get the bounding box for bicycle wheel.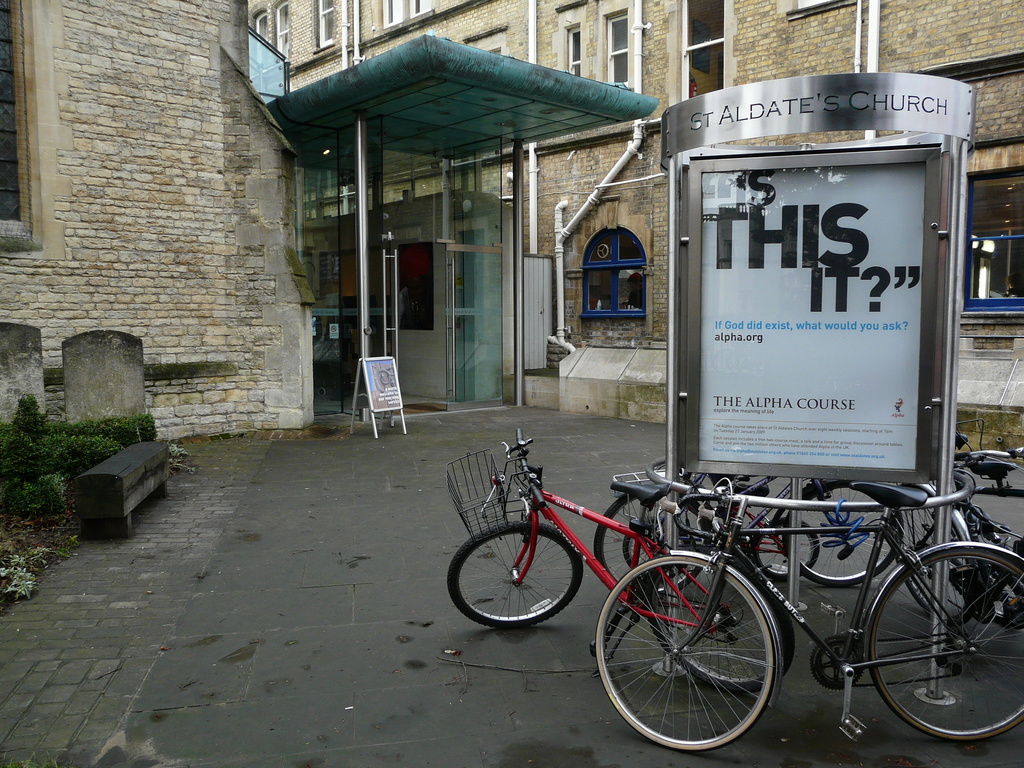
(x1=747, y1=509, x2=820, y2=588).
